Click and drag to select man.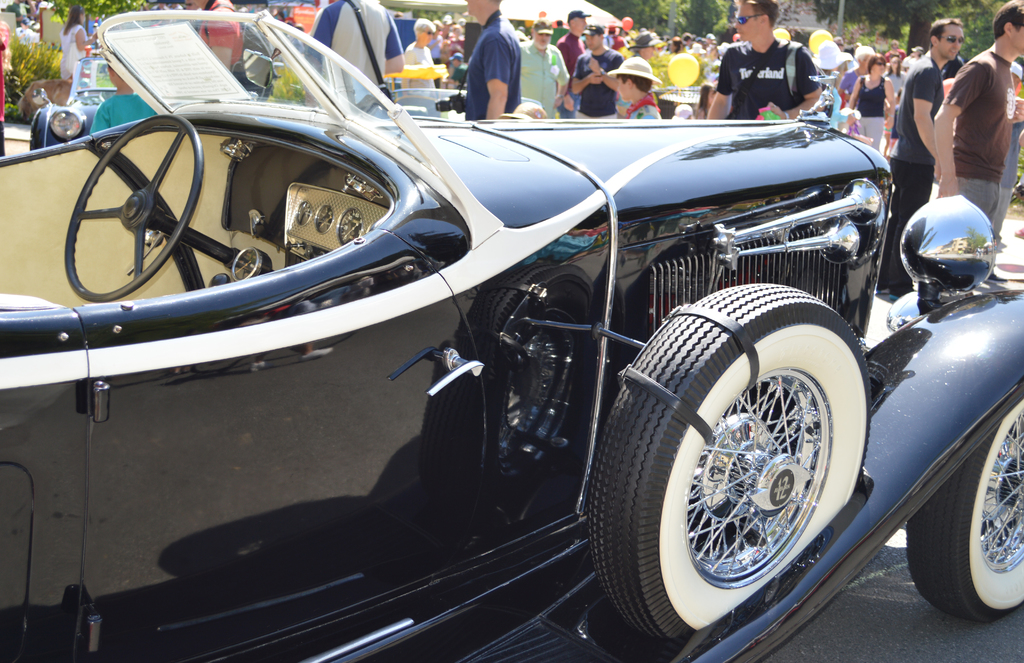
Selection: (515,17,566,120).
